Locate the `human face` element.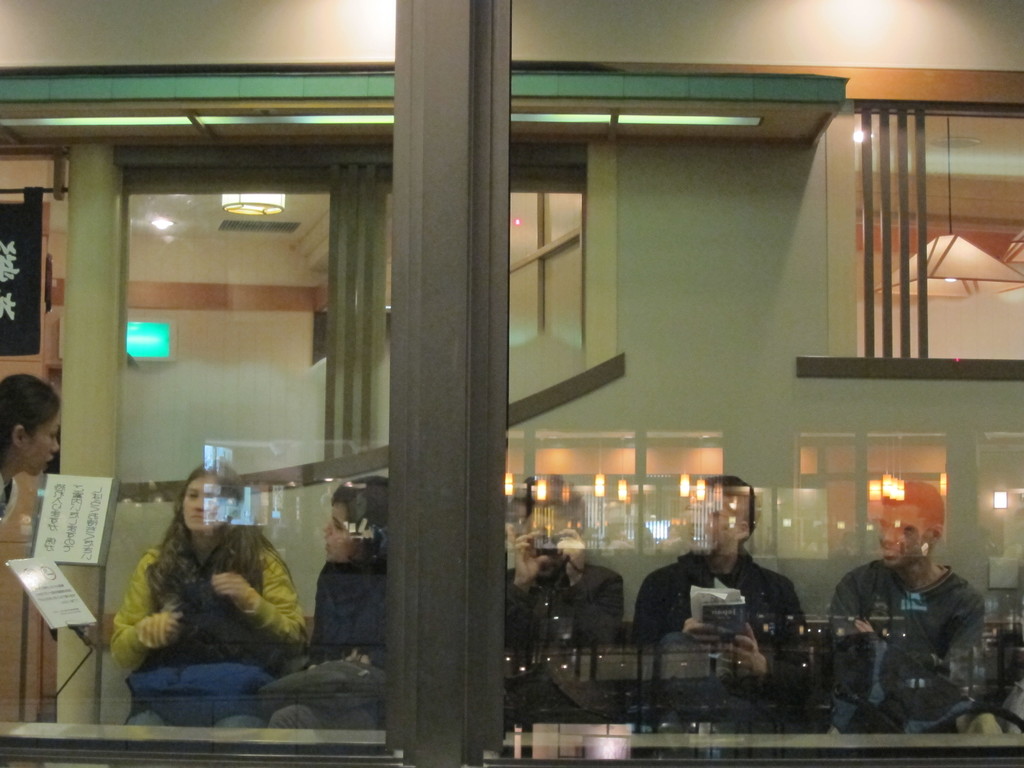
Element bbox: [x1=28, y1=413, x2=61, y2=476].
